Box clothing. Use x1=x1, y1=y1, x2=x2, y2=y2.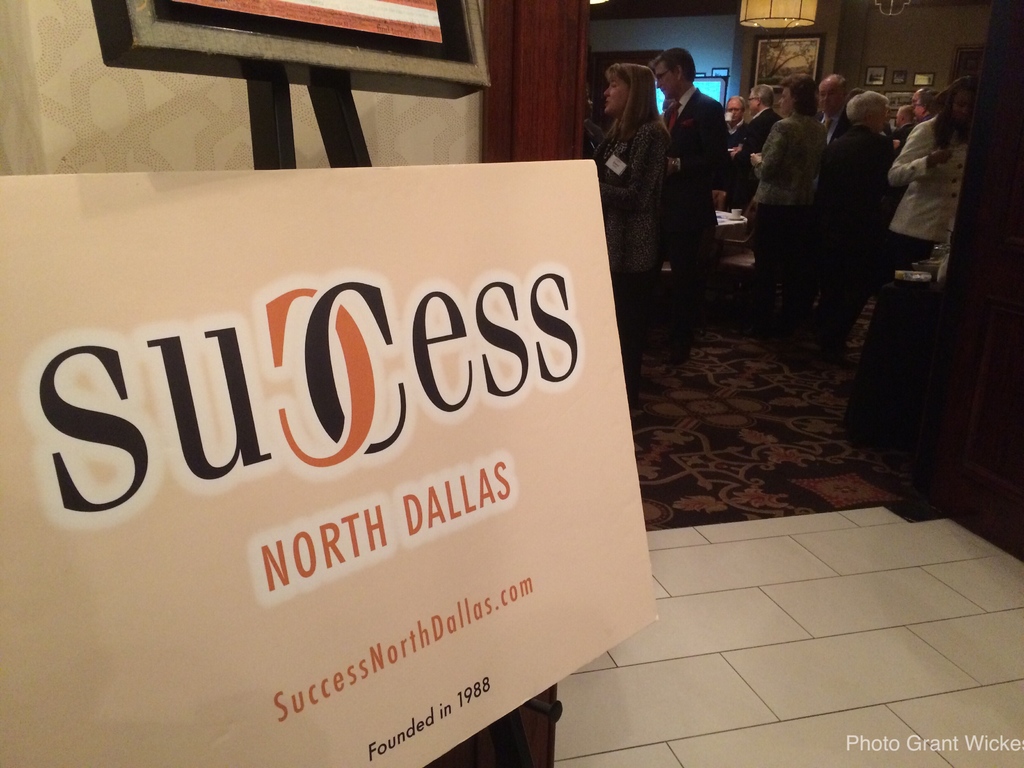
x1=833, y1=125, x2=896, y2=340.
